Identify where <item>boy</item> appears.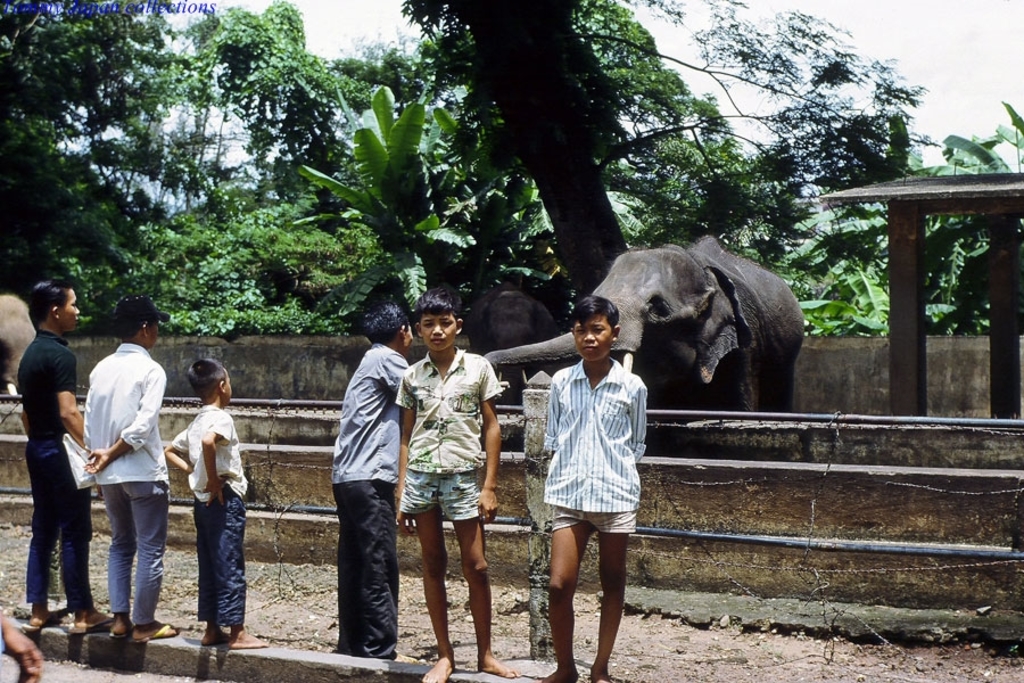
Appears at 542,294,649,682.
